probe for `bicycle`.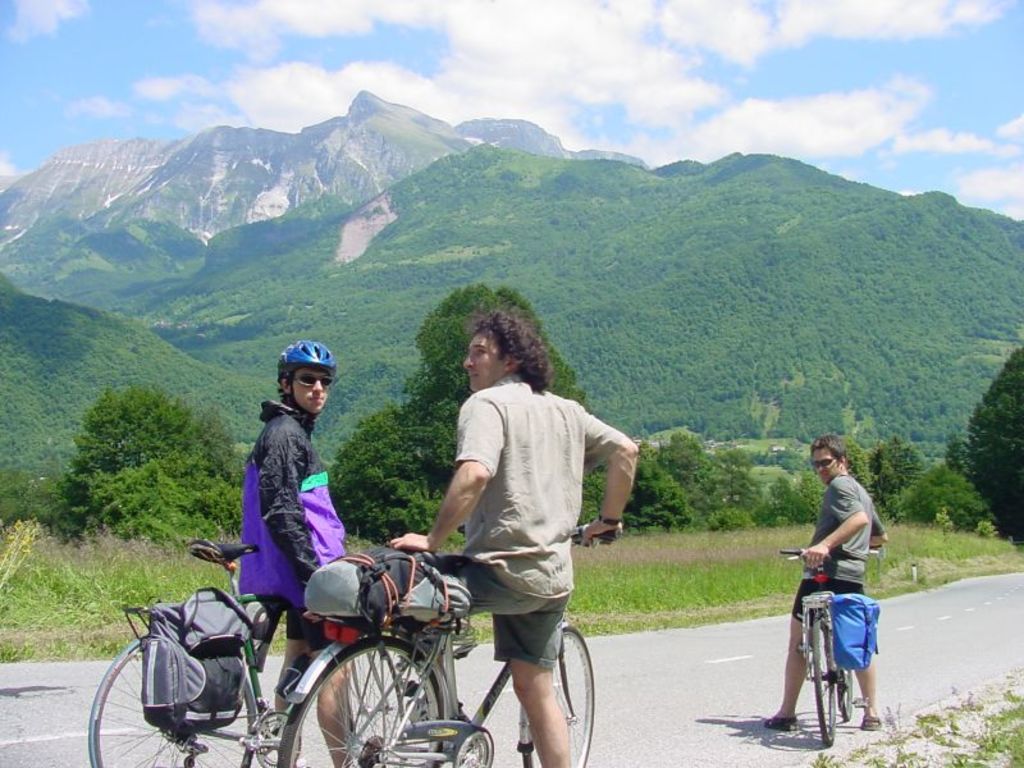
Probe result: BBox(88, 512, 460, 767).
